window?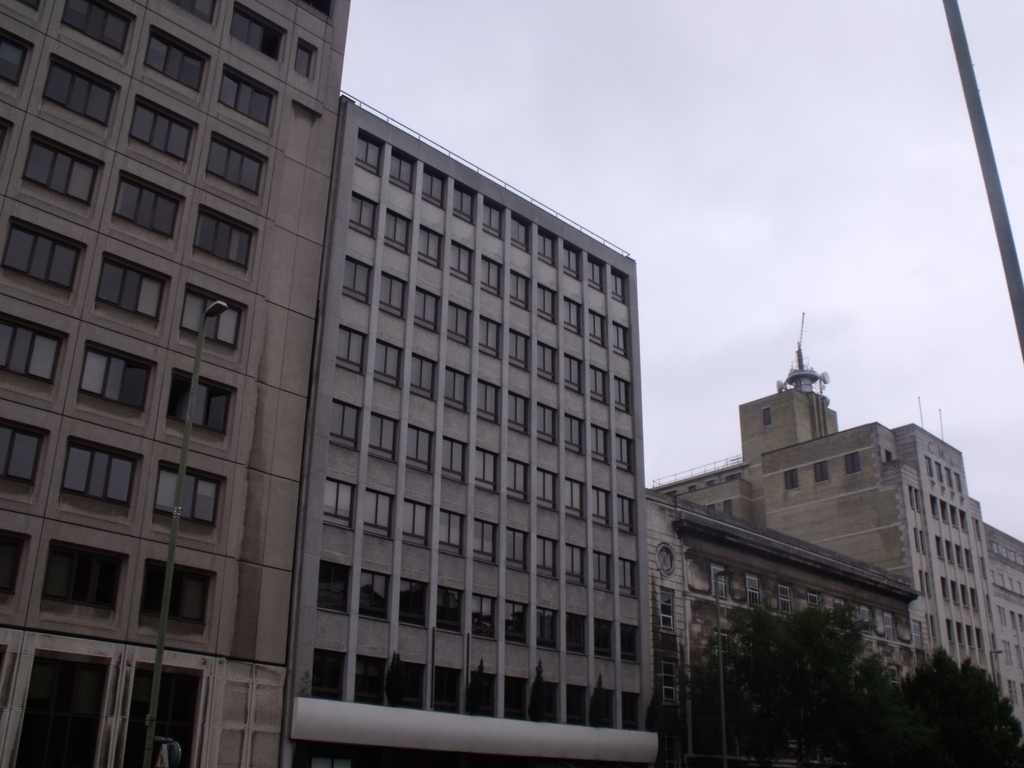
bbox=[93, 255, 172, 335]
